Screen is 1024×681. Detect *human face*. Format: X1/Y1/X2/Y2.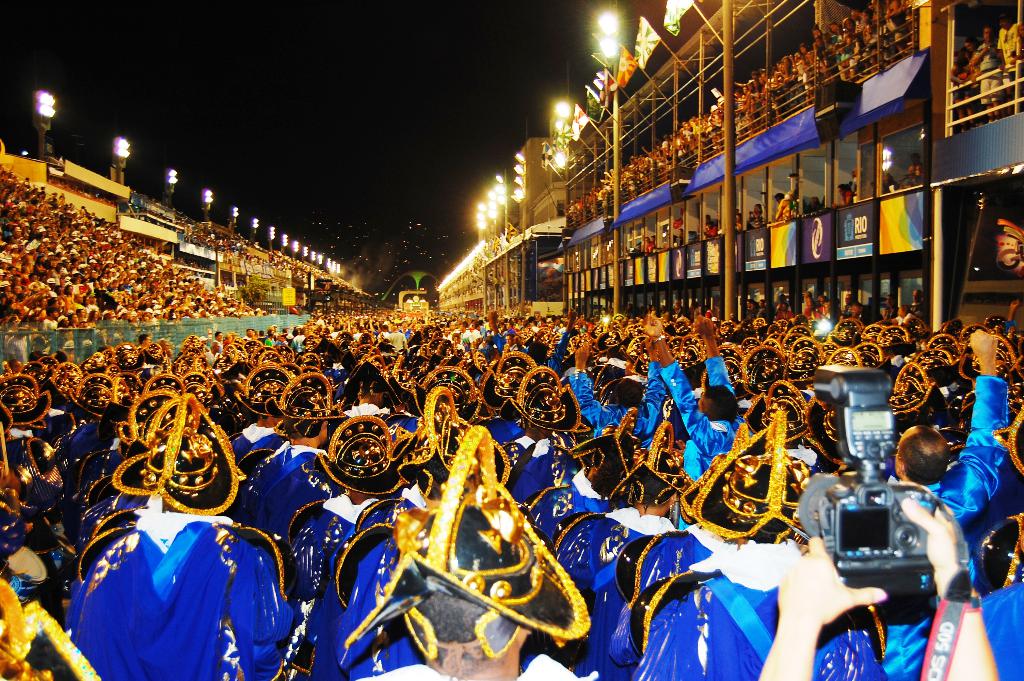
965/37/979/54.
